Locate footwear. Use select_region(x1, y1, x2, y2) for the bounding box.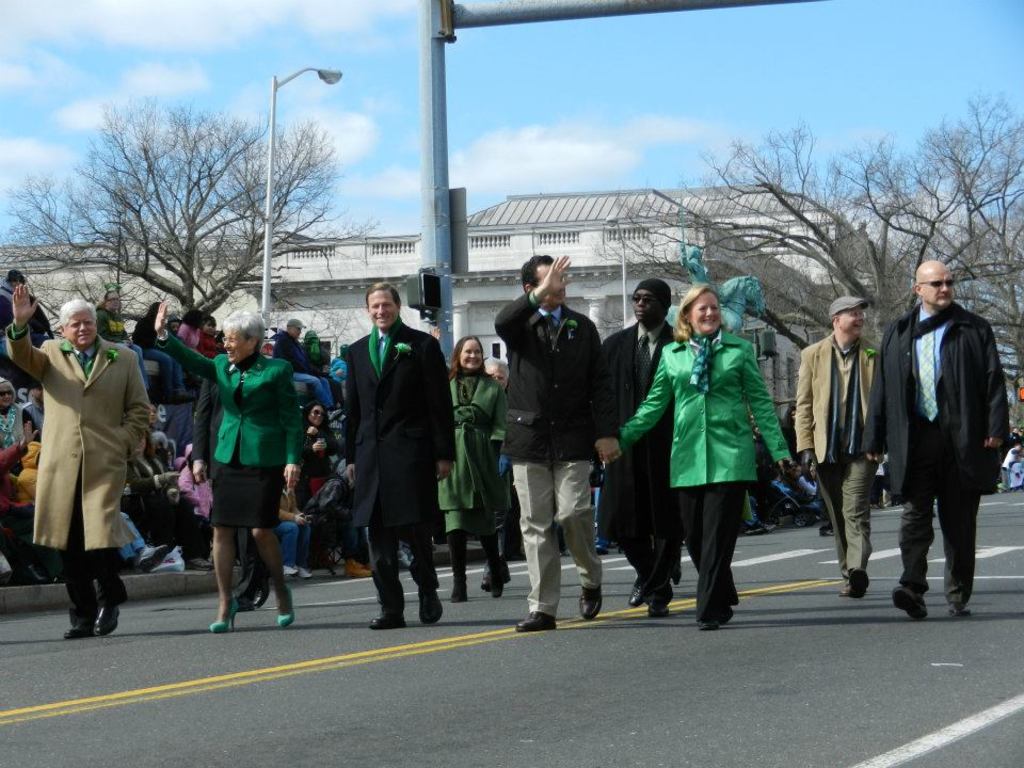
select_region(948, 603, 973, 615).
